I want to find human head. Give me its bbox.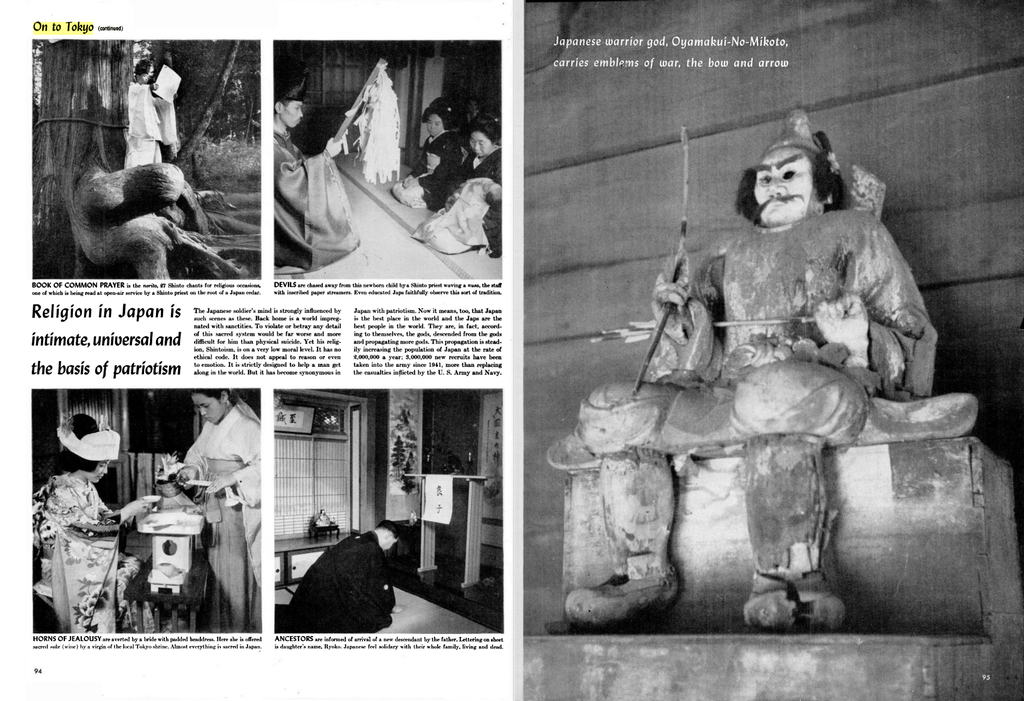
467:123:496:158.
